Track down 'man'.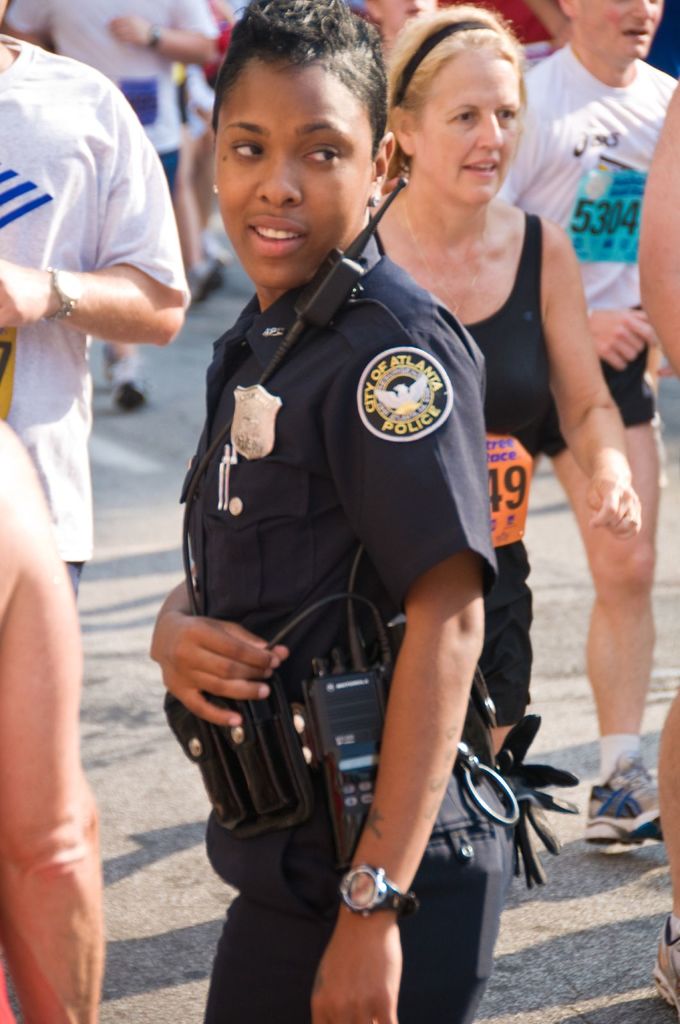
Tracked to bbox=[0, 0, 190, 587].
